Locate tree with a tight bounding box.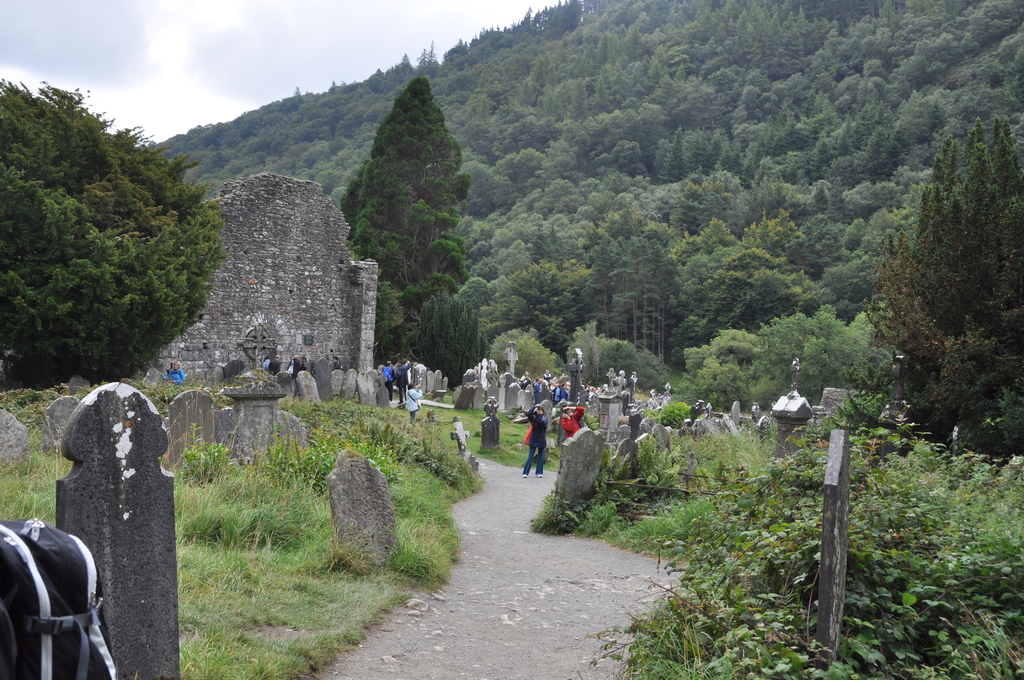
<bbox>790, 213, 845, 275</bbox>.
